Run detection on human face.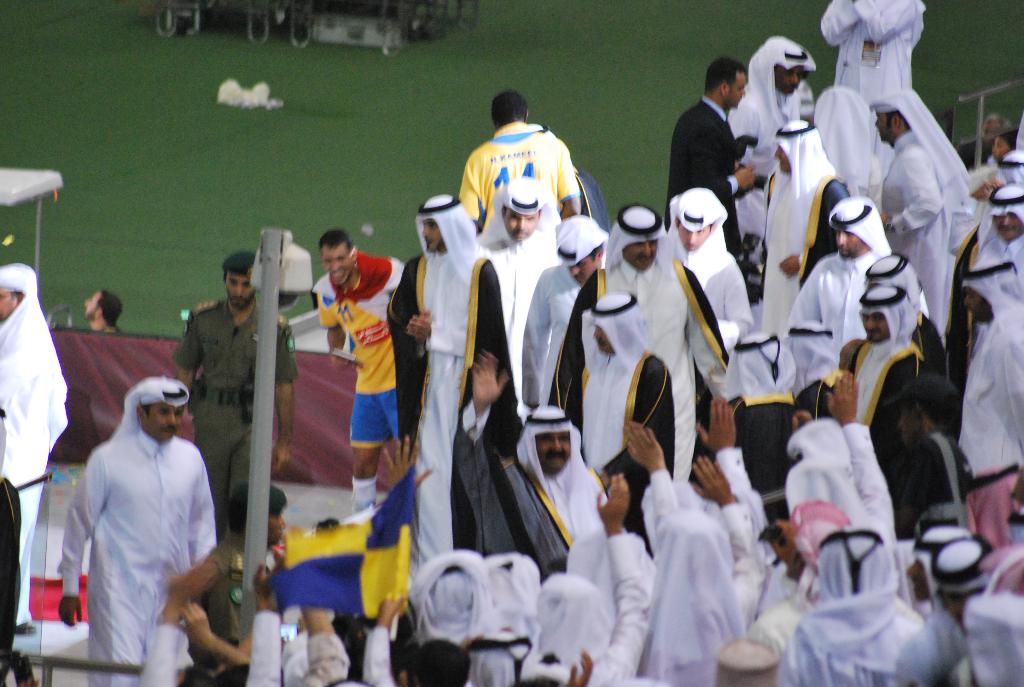
Result: {"x1": 594, "y1": 328, "x2": 614, "y2": 359}.
